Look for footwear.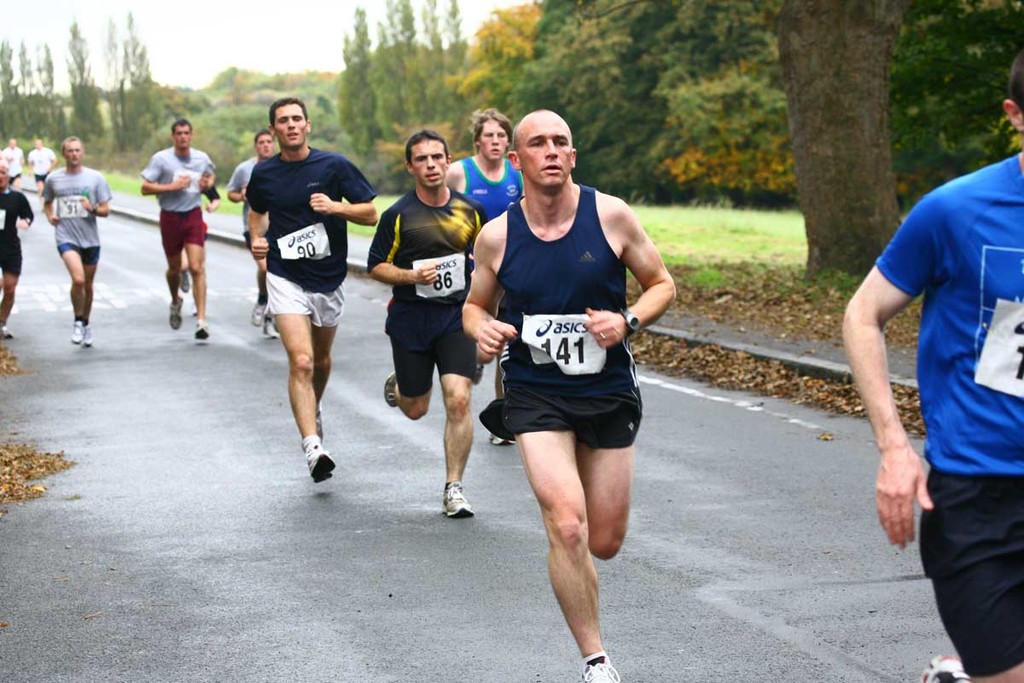
Found: (381, 369, 402, 412).
